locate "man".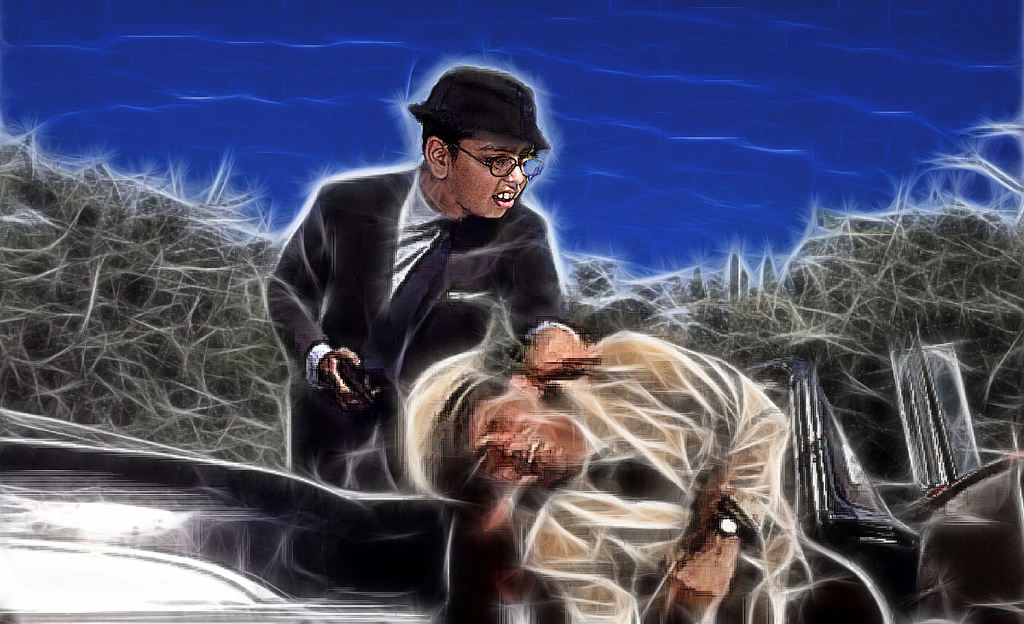
Bounding box: (266,62,597,494).
